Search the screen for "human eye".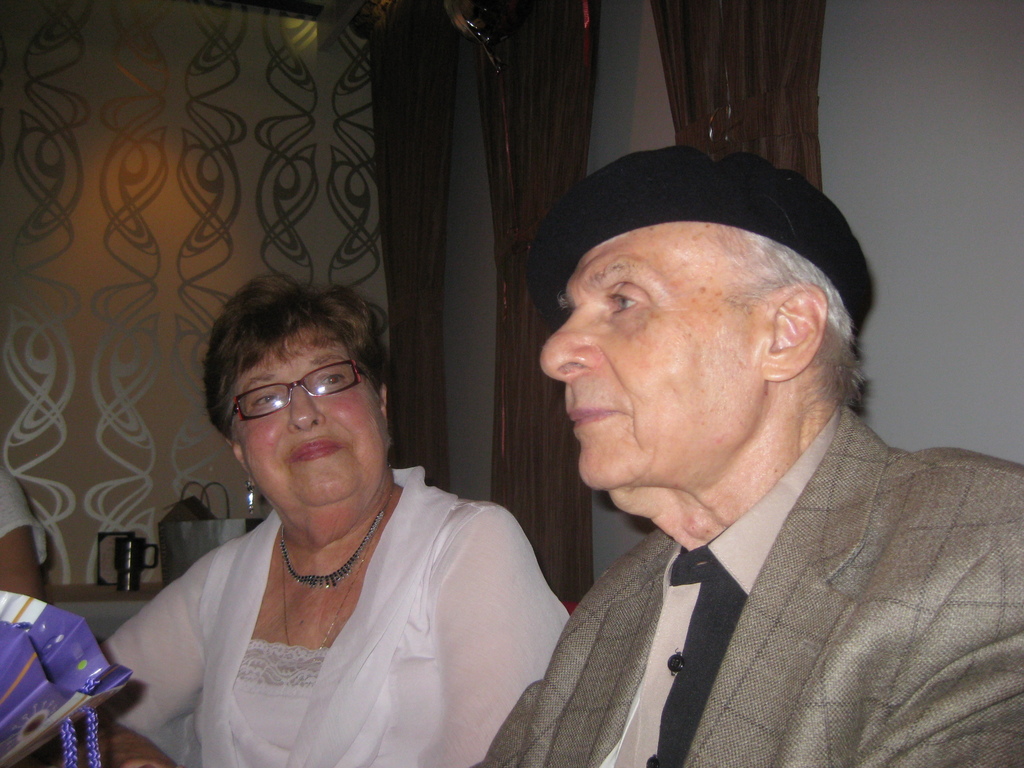
Found at pyautogui.locateOnScreen(313, 367, 356, 393).
